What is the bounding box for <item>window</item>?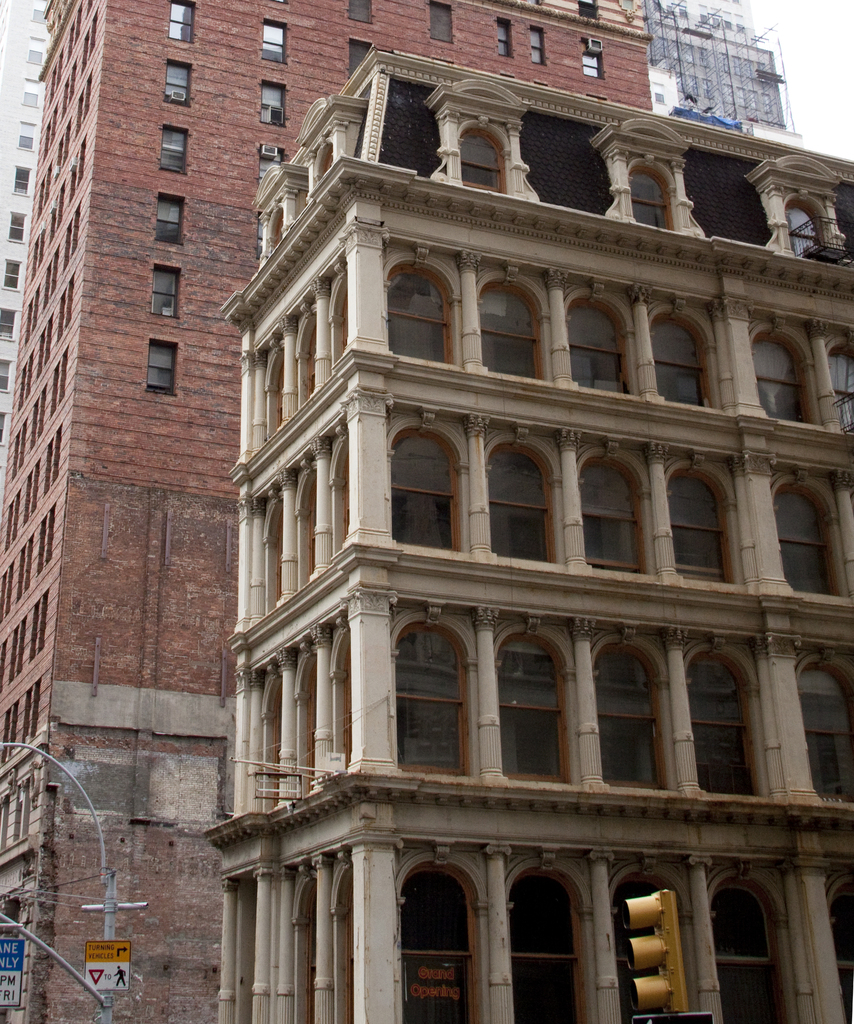
box=[351, 0, 372, 25].
